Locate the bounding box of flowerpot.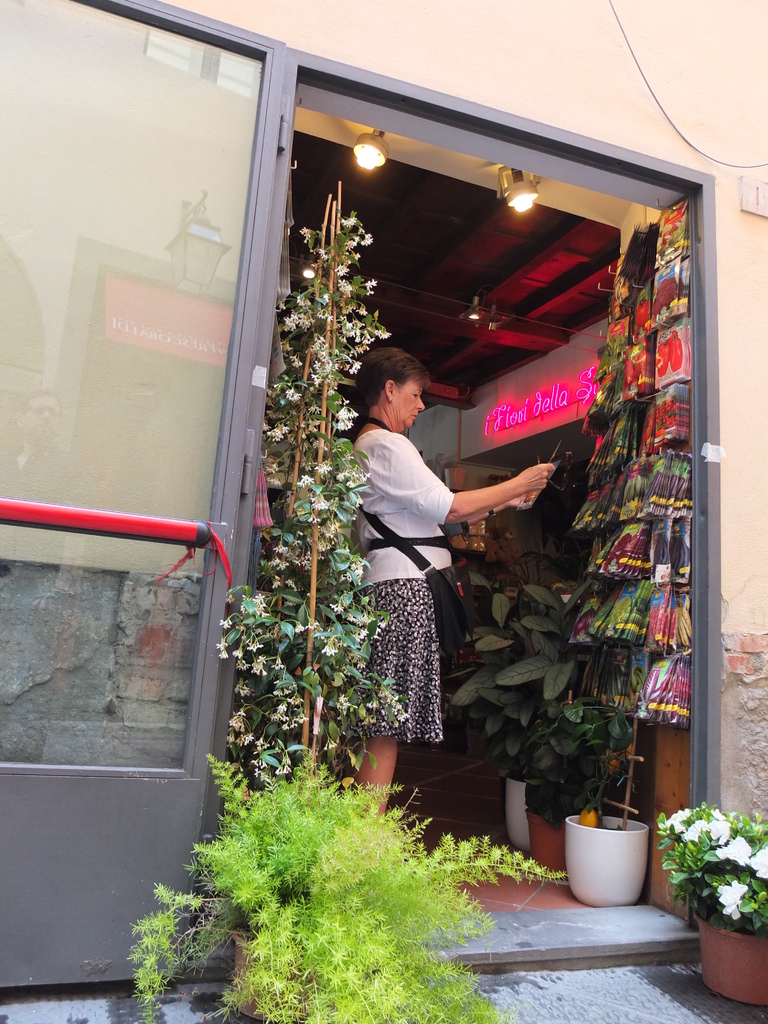
Bounding box: (left=694, top=914, right=767, bottom=1010).
